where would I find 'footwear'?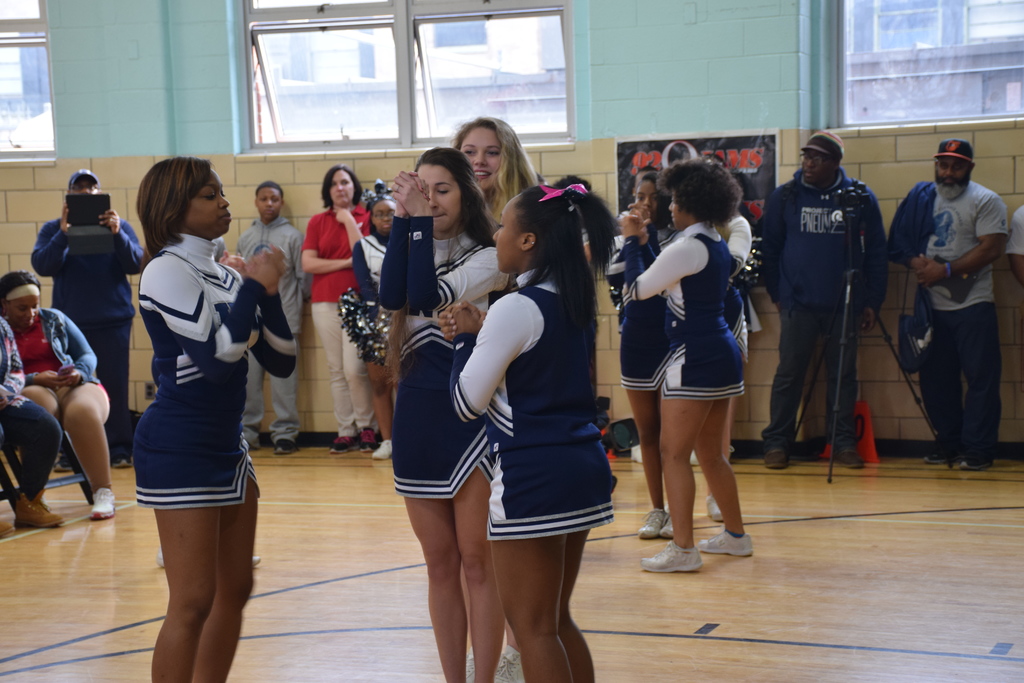
At box(954, 451, 992, 473).
